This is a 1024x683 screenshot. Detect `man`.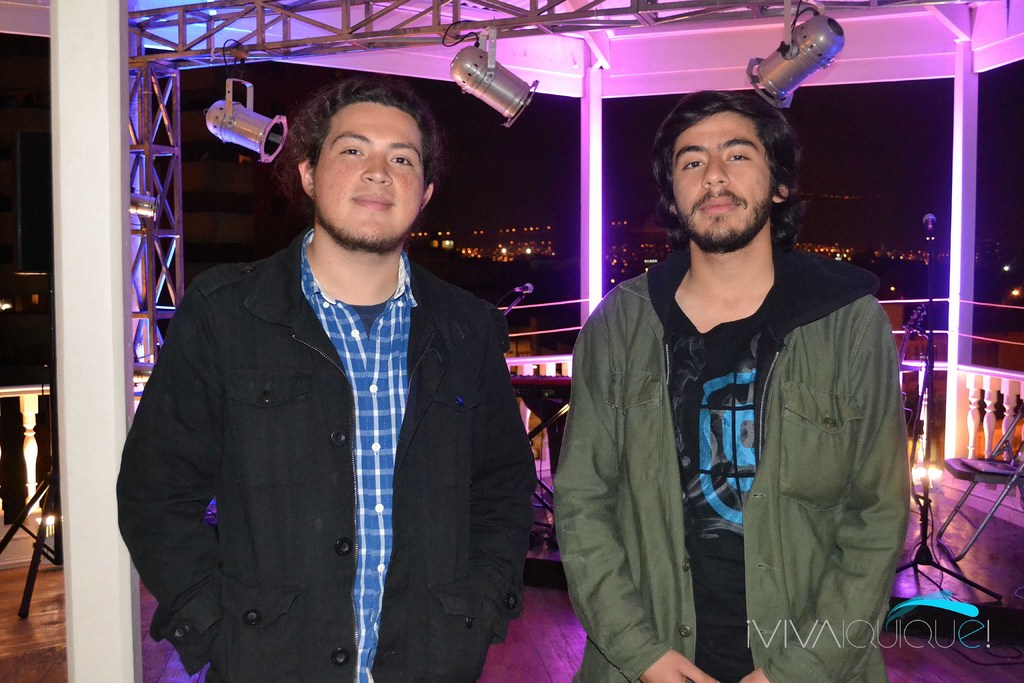
left=116, top=77, right=536, bottom=682.
